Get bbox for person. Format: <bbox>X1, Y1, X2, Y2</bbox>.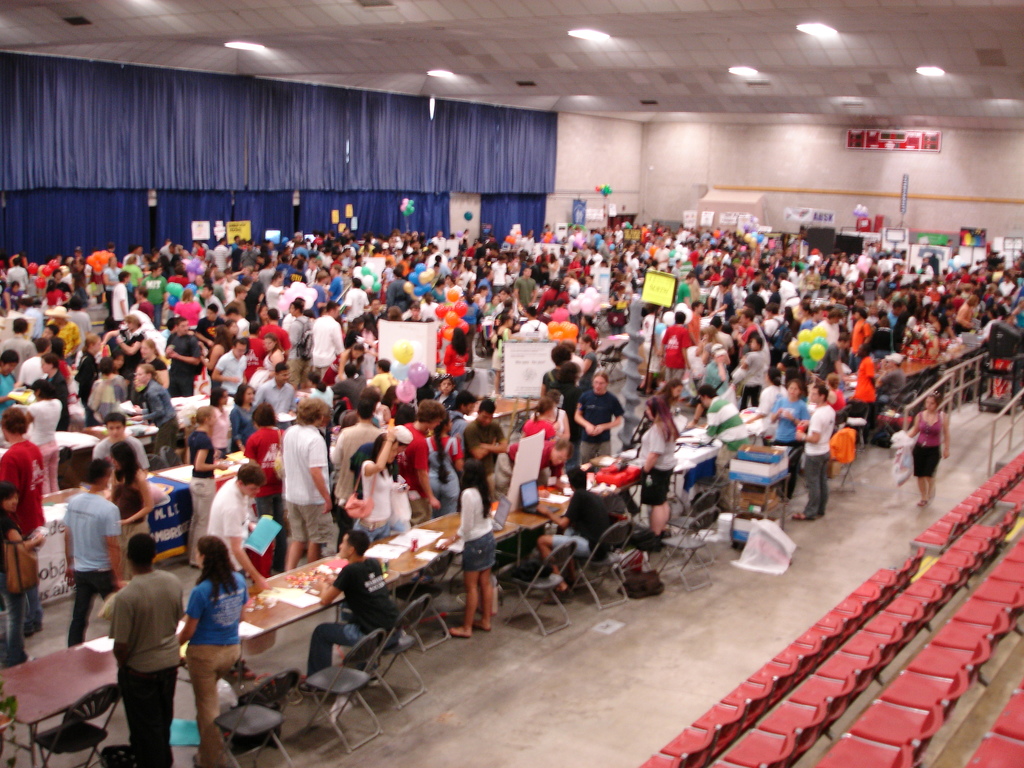
<bbox>396, 398, 437, 524</bbox>.
